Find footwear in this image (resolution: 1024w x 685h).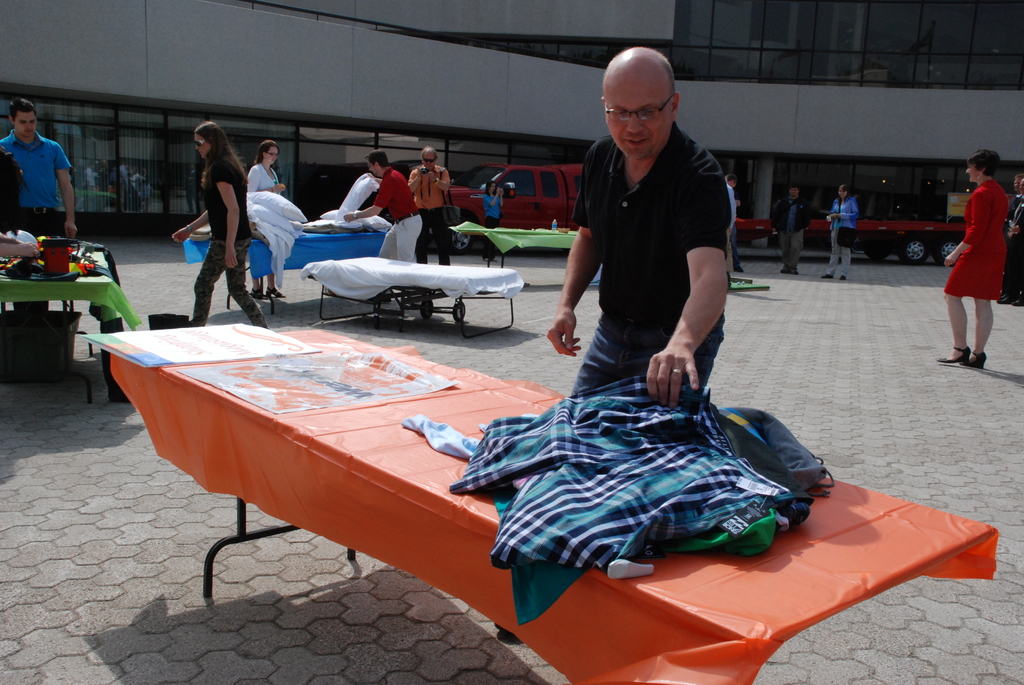
(left=246, top=284, right=268, bottom=299).
